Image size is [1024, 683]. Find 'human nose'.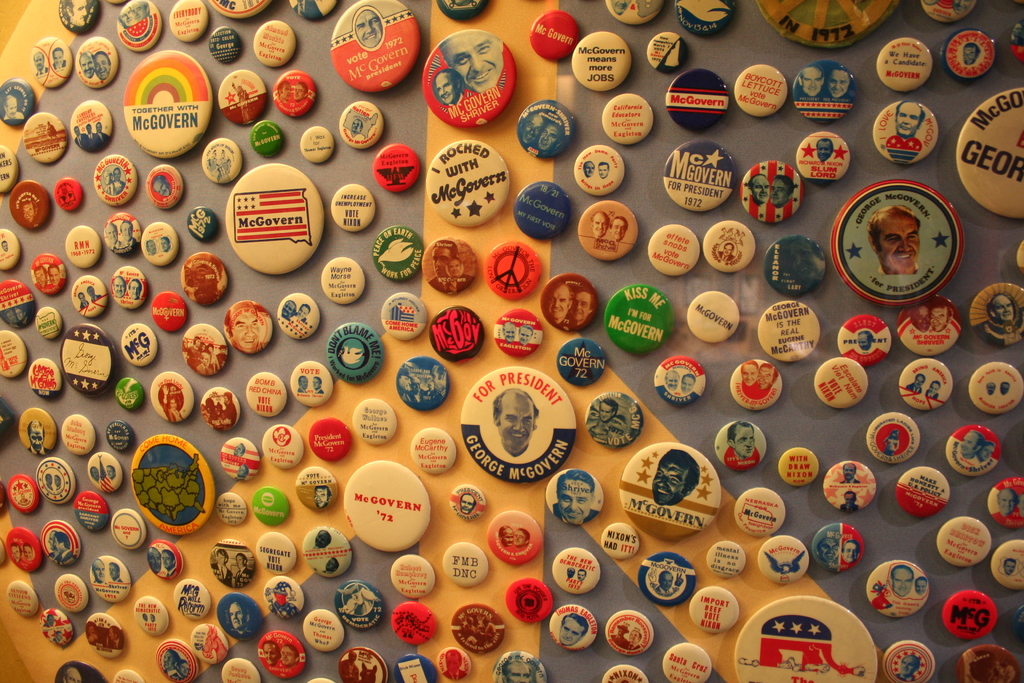
bbox=(771, 191, 775, 195).
